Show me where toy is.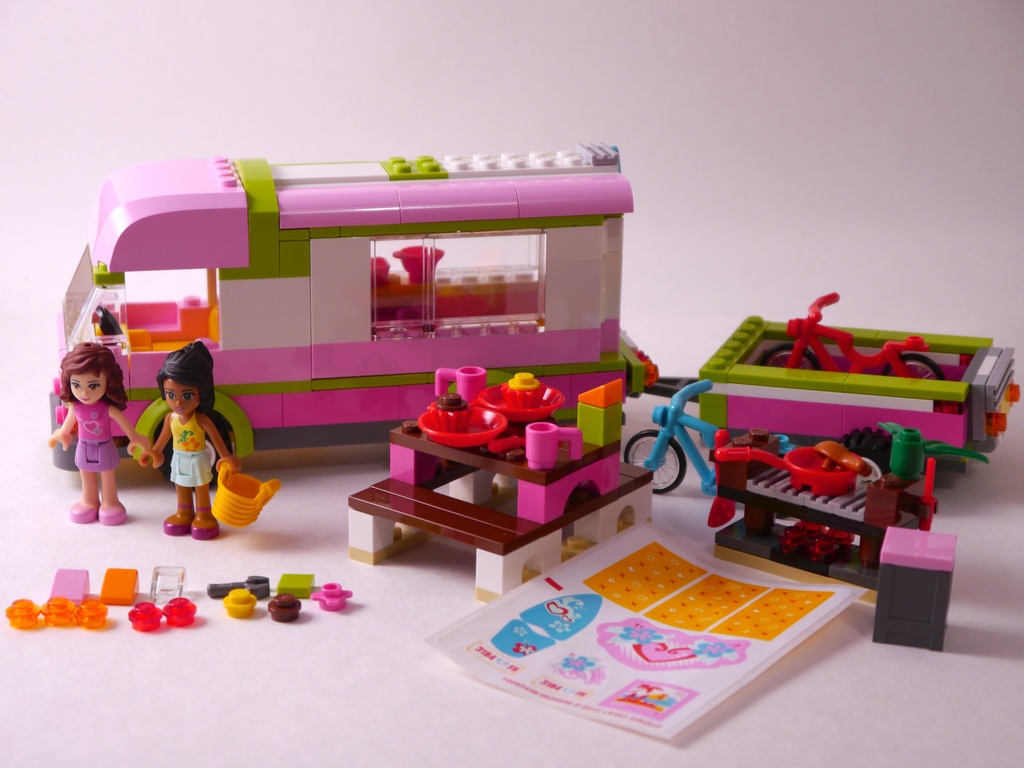
toy is at 864:525:961:651.
